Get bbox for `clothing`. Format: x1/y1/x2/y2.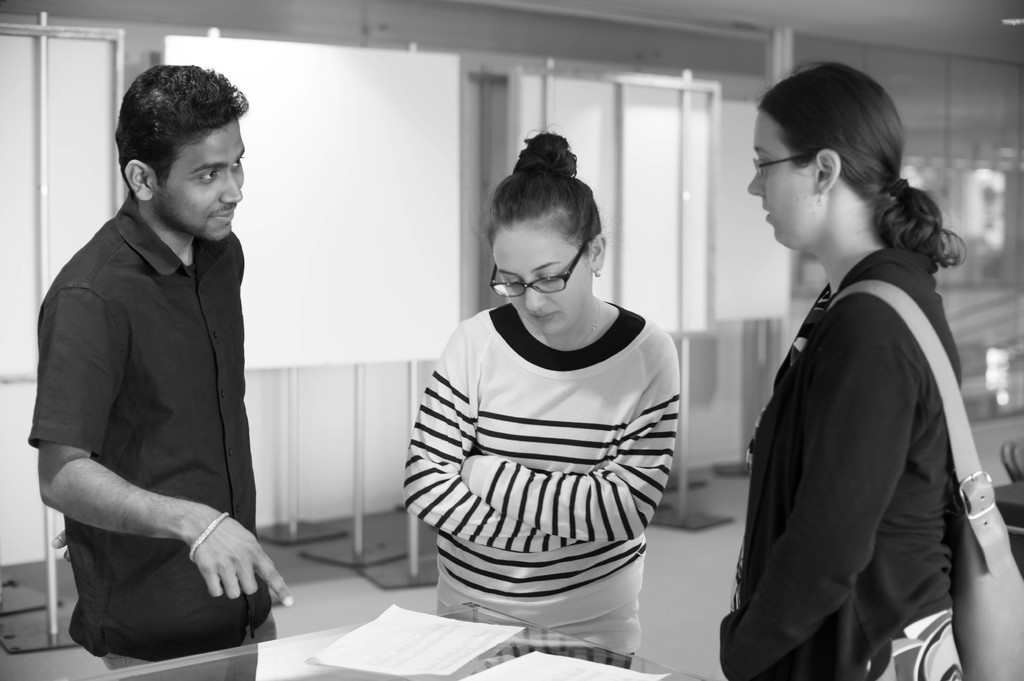
32/208/289/680.
